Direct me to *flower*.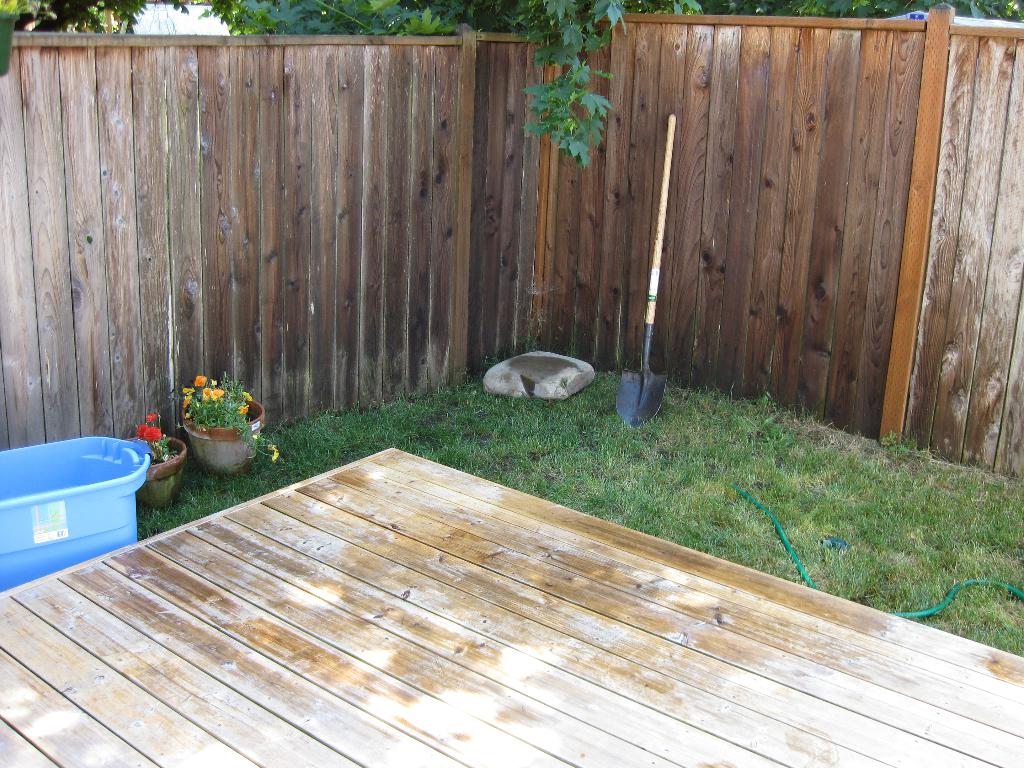
Direction: x1=243 y1=387 x2=248 y2=401.
